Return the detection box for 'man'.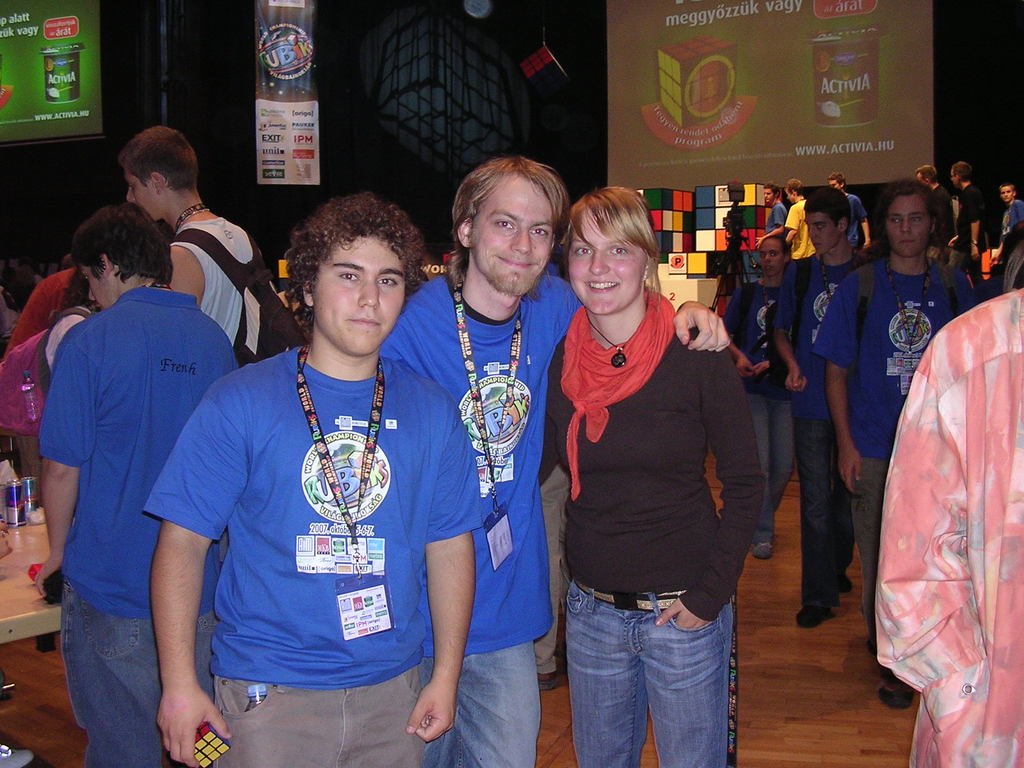
rect(129, 125, 263, 351).
